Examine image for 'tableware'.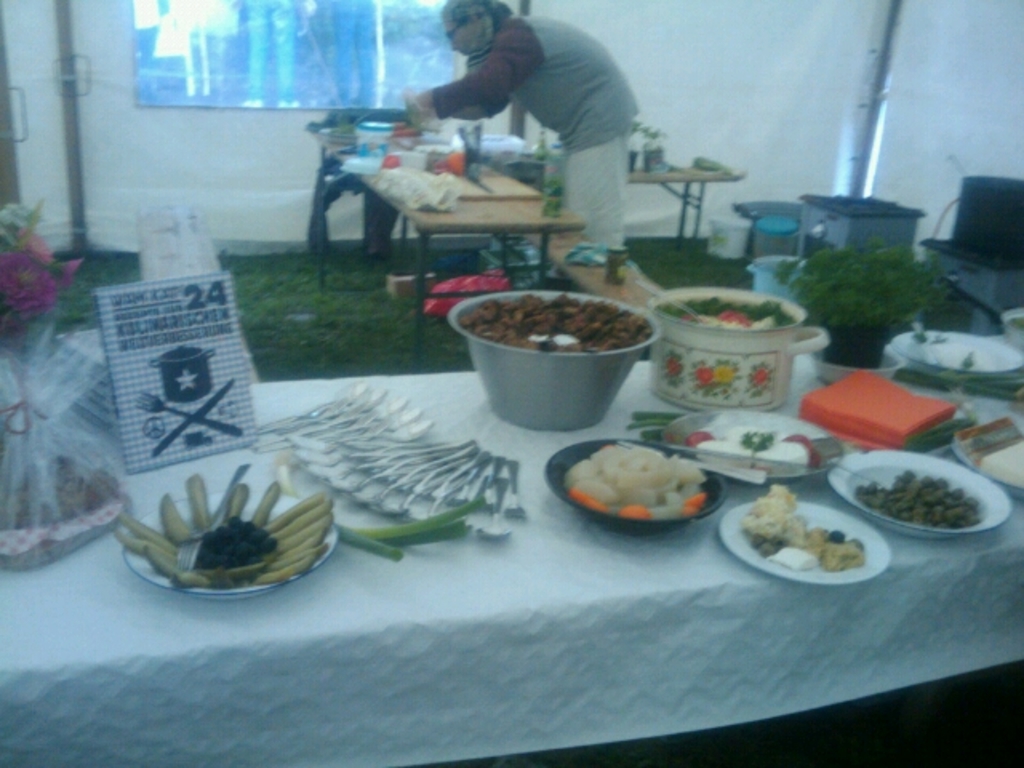
Examination result: locate(350, 122, 400, 155).
